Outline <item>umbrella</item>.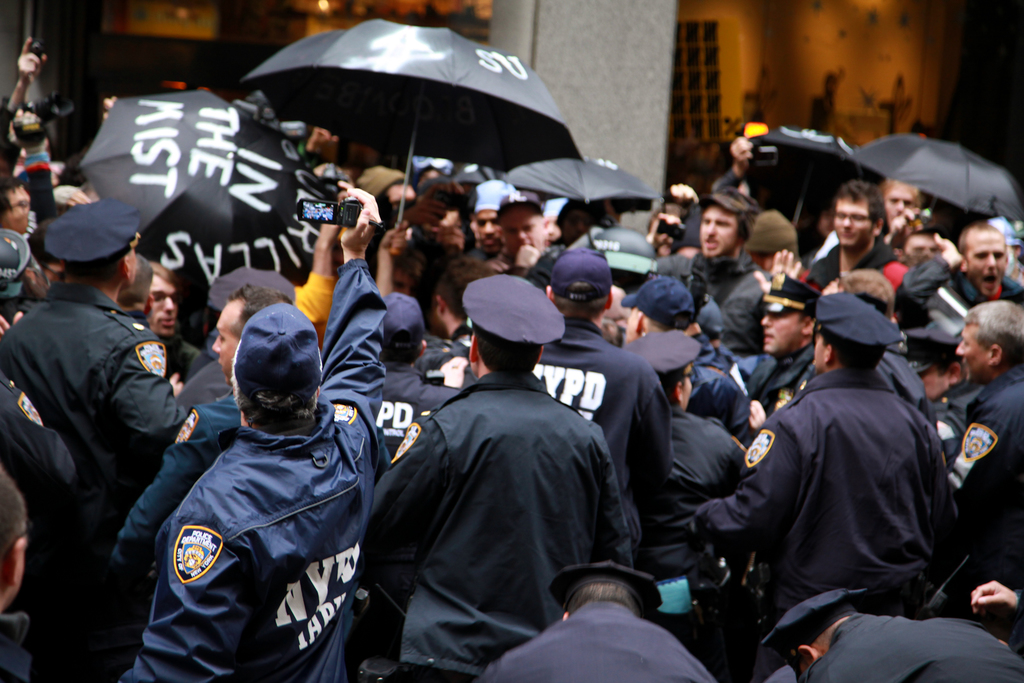
Outline: (left=843, top=142, right=1023, bottom=244).
